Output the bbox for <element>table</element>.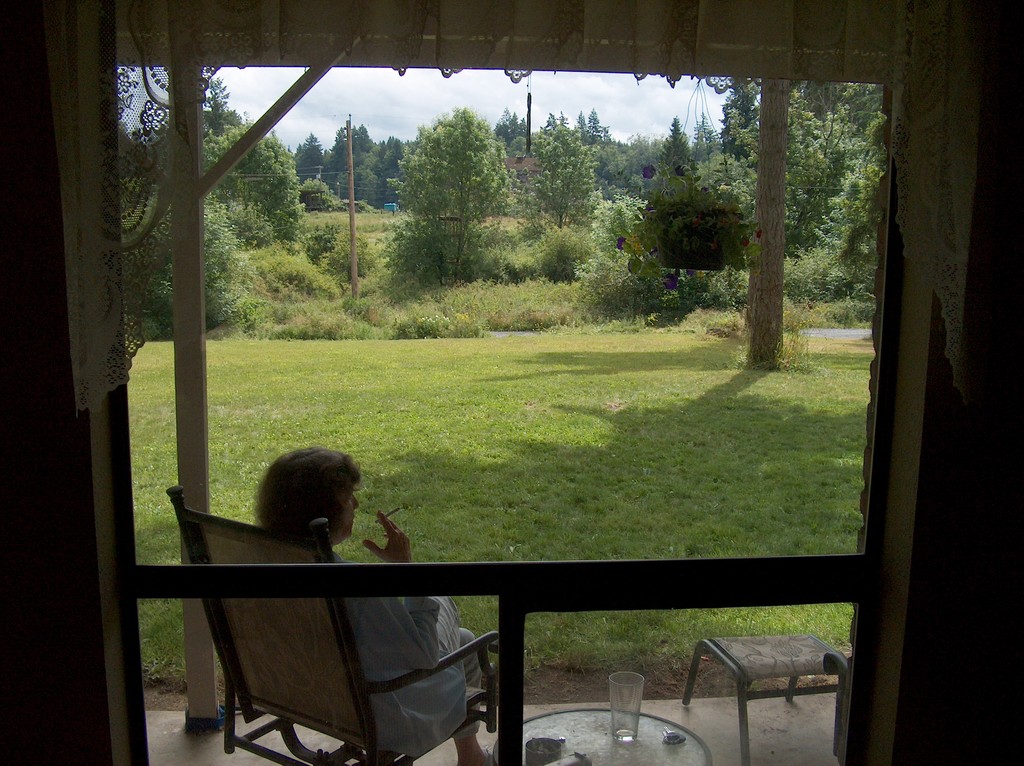
crop(490, 706, 710, 765).
